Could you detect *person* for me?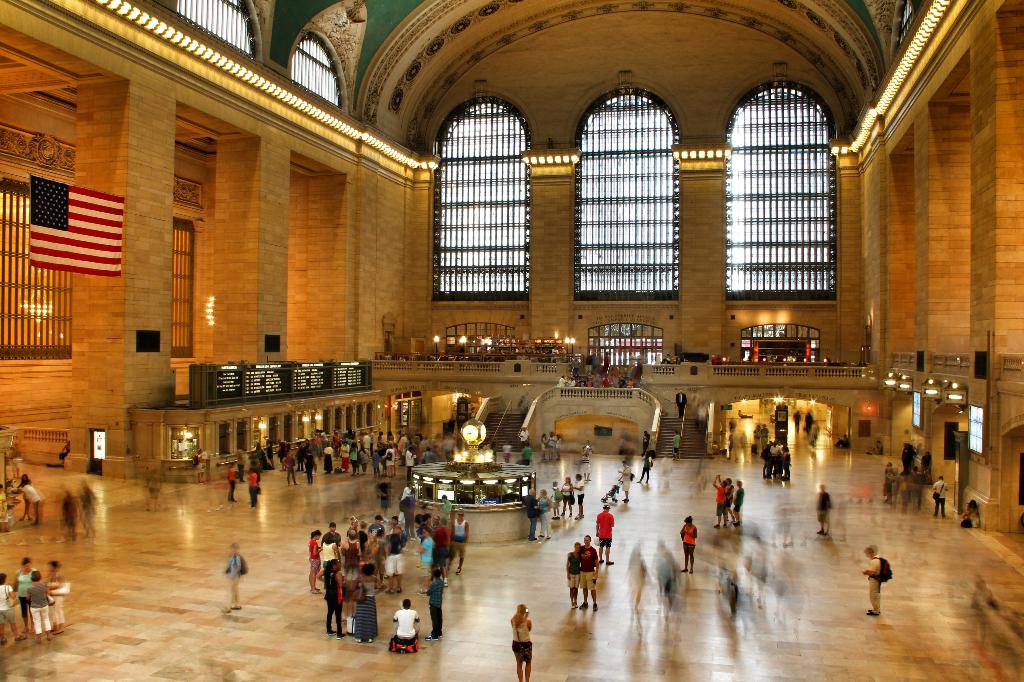
Detection result: region(726, 477, 735, 521).
